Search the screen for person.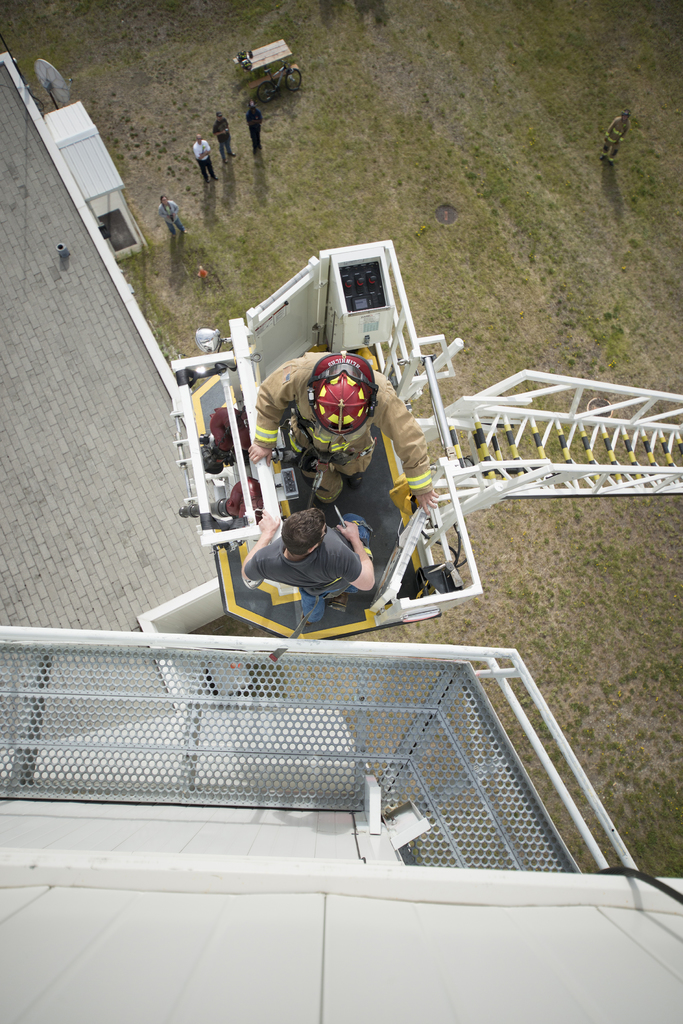
Found at (216,43,255,81).
